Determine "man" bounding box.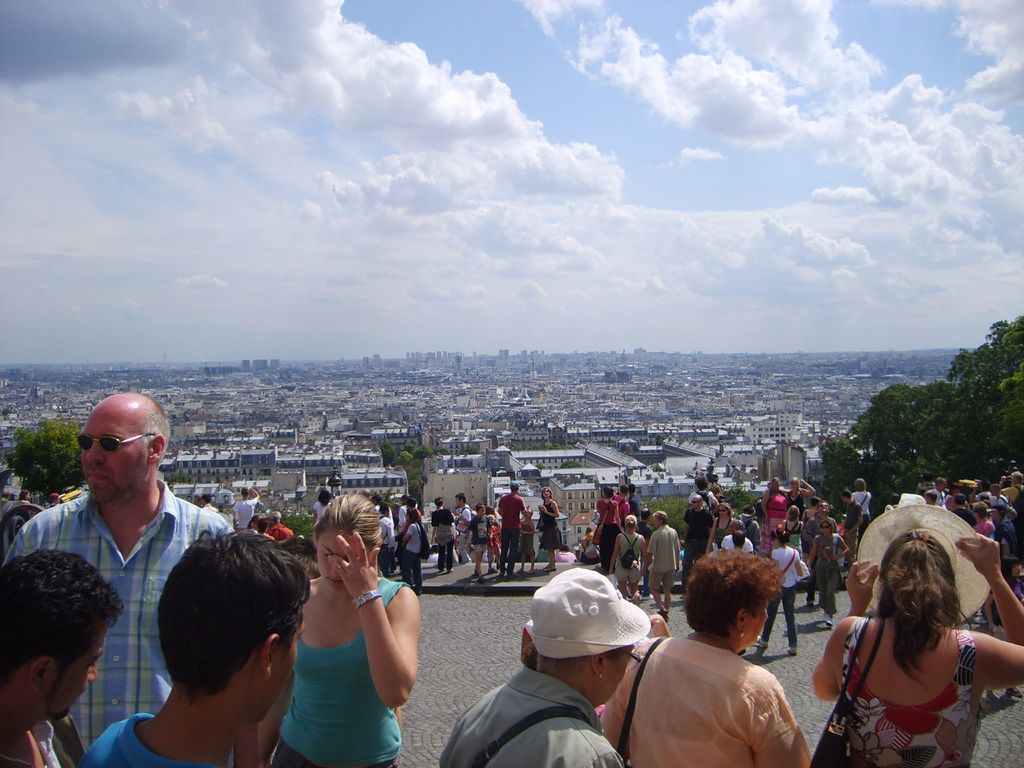
Determined: rect(456, 494, 475, 564).
